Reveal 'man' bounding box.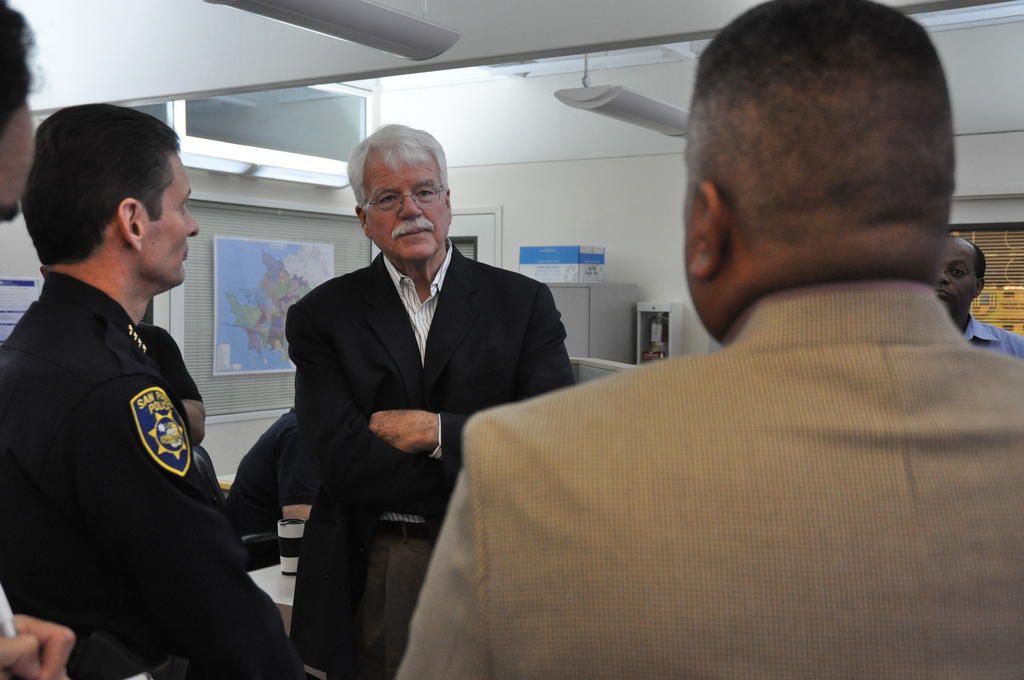
Revealed: (left=934, top=237, right=1020, bottom=358).
